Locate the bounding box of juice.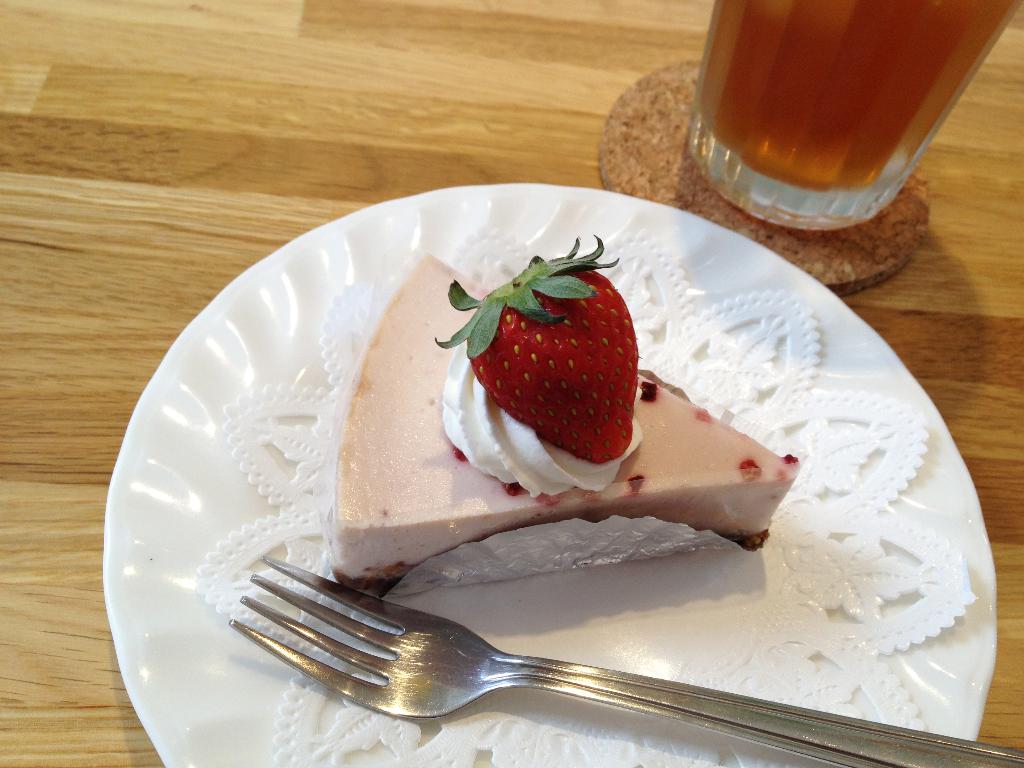
Bounding box: 653/3/1000/228.
